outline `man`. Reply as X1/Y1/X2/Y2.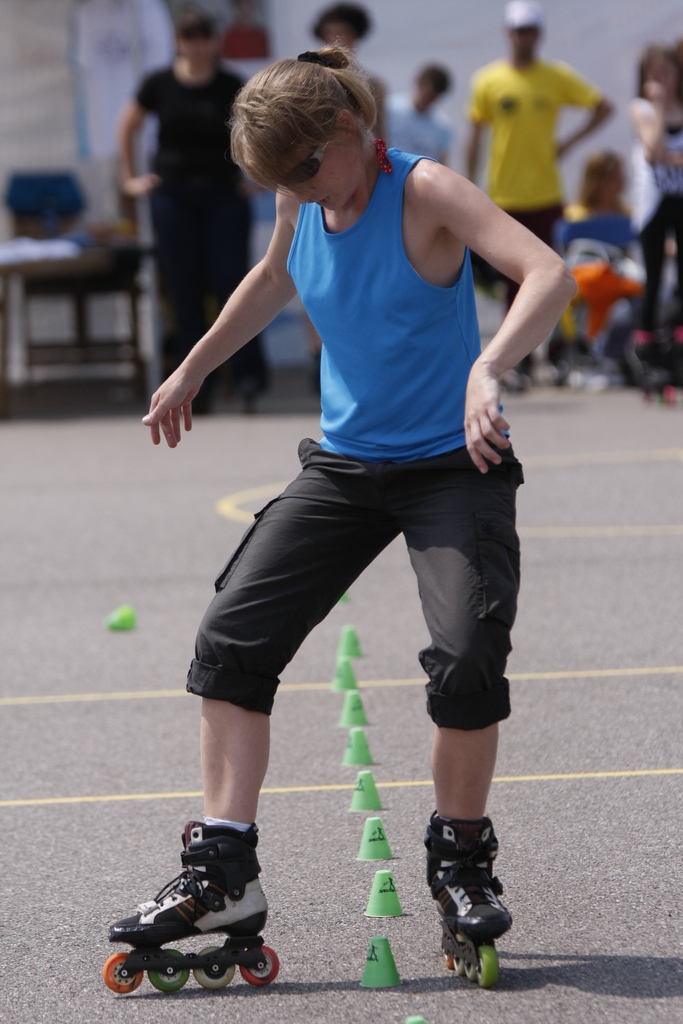
467/3/610/388.
